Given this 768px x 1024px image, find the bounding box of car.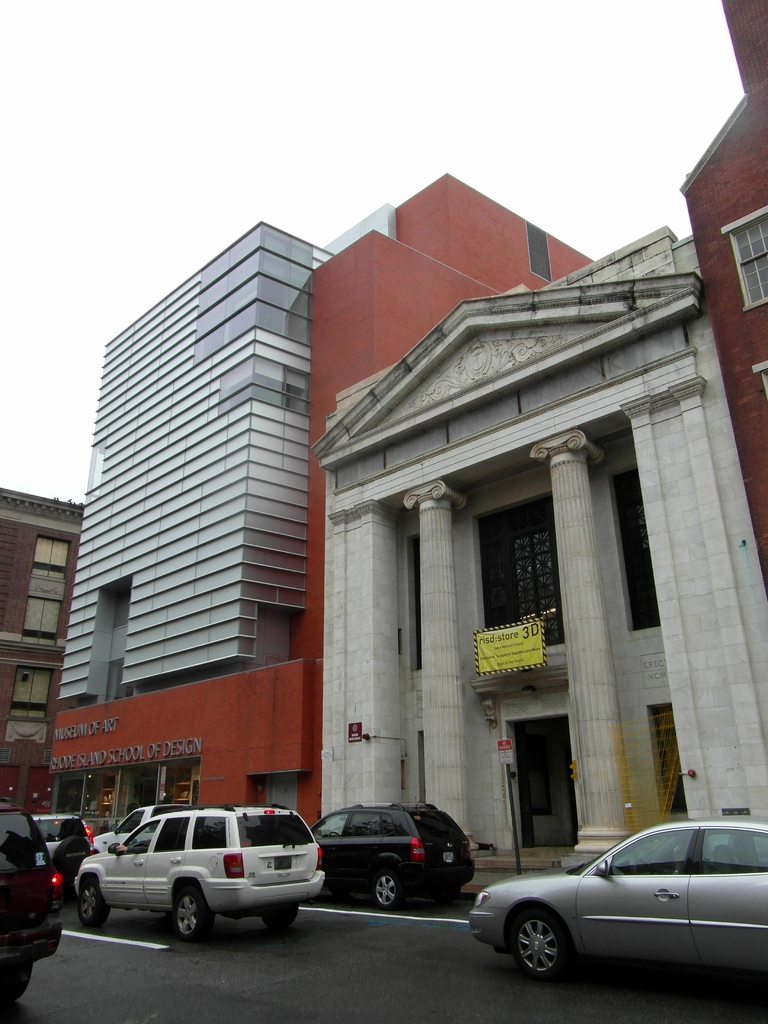
[0,808,63,1002].
